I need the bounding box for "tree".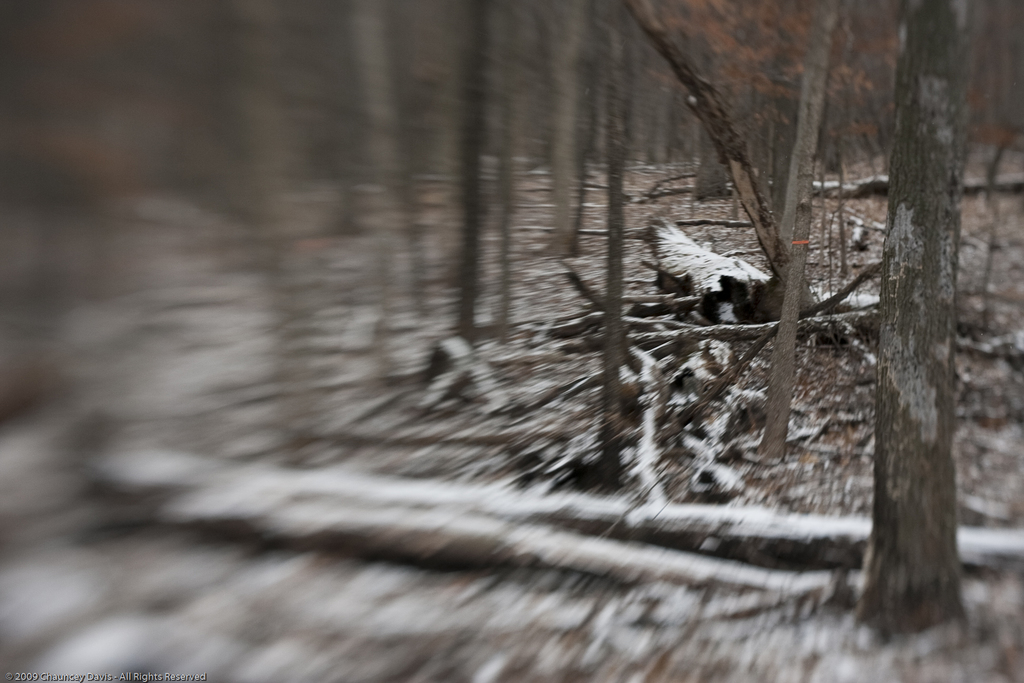
Here it is: left=849, top=0, right=1002, bottom=648.
